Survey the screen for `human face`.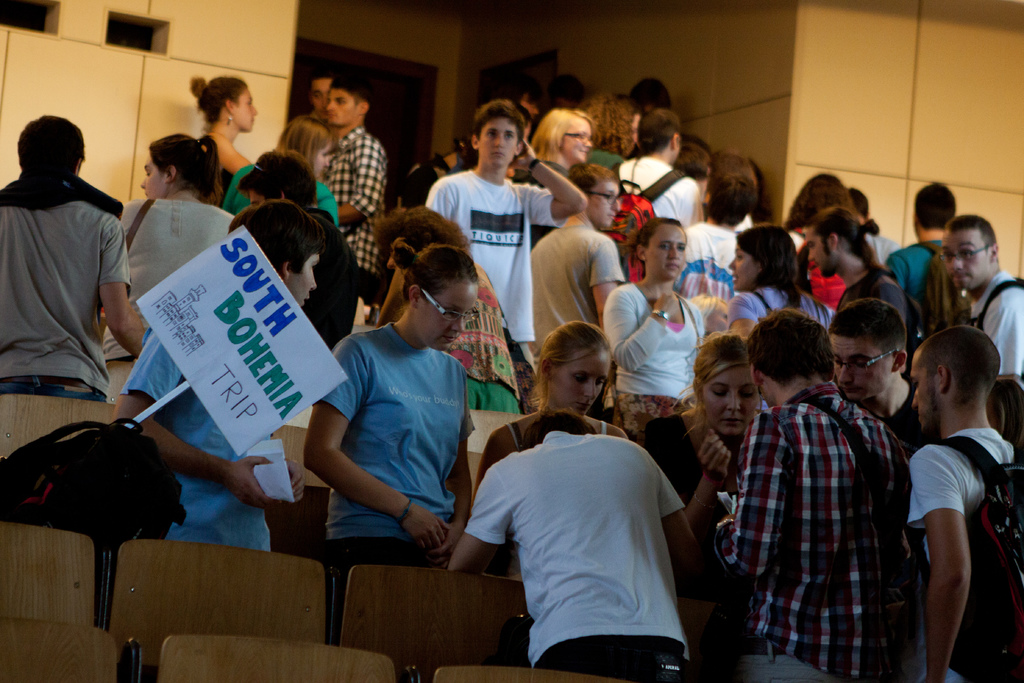
Survey found: bbox(732, 243, 766, 284).
